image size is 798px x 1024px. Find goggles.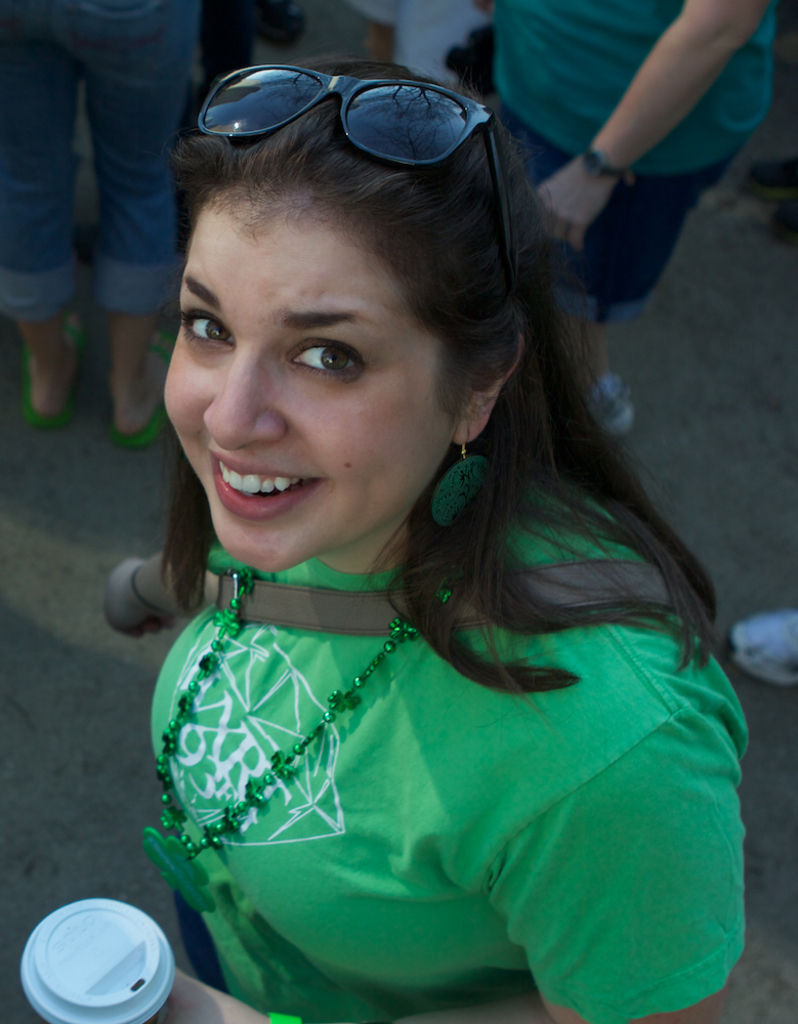
{"x1": 179, "y1": 58, "x2": 547, "y2": 157}.
